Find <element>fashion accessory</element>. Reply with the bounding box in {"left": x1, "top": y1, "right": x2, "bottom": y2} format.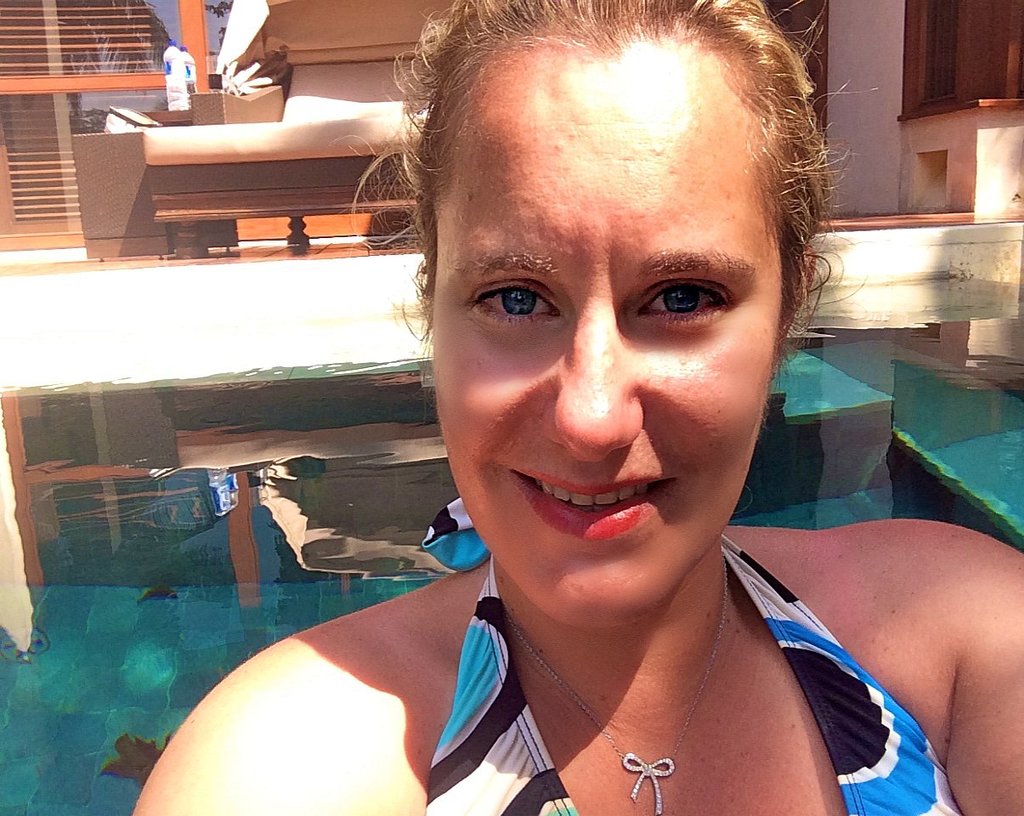
{"left": 489, "top": 557, "right": 732, "bottom": 815}.
